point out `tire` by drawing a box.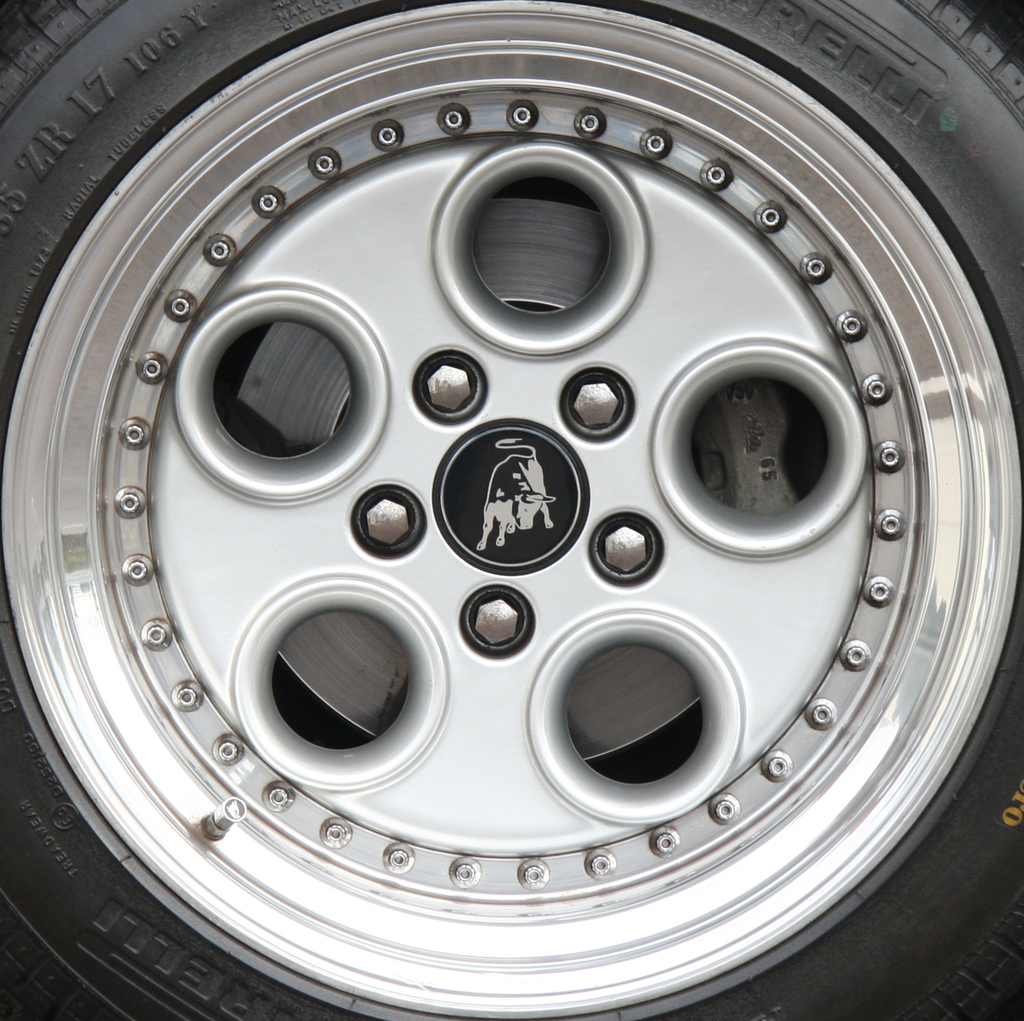
[left=0, top=0, right=1023, bottom=1020].
